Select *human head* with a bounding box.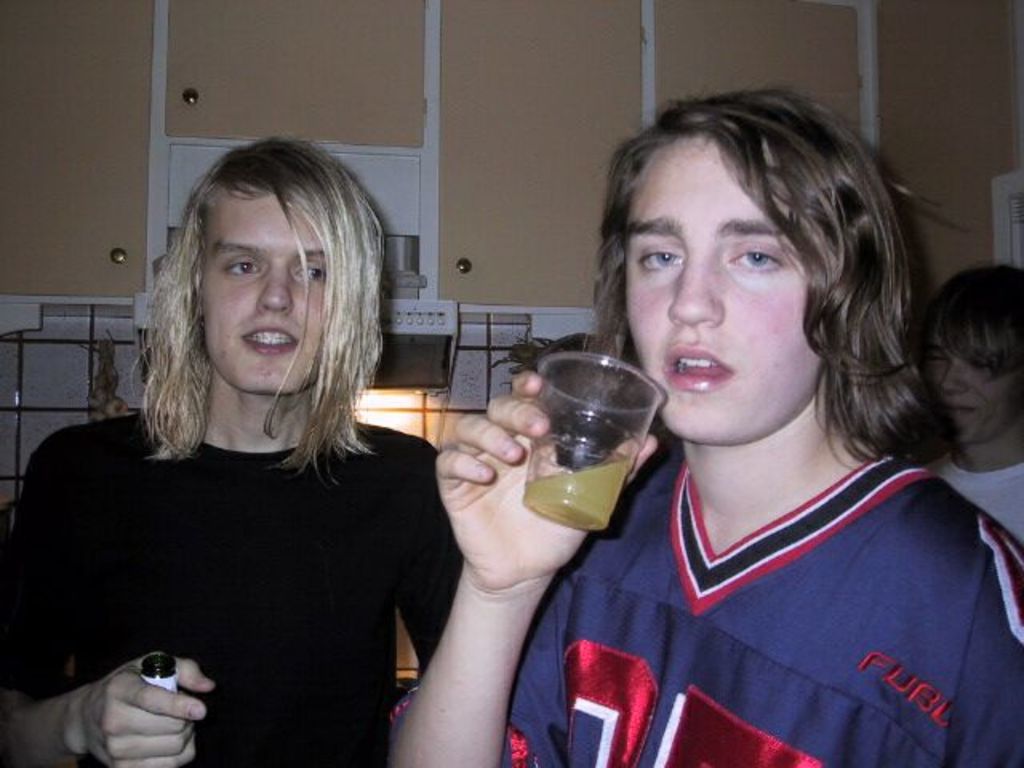
l=592, t=91, r=902, b=426.
